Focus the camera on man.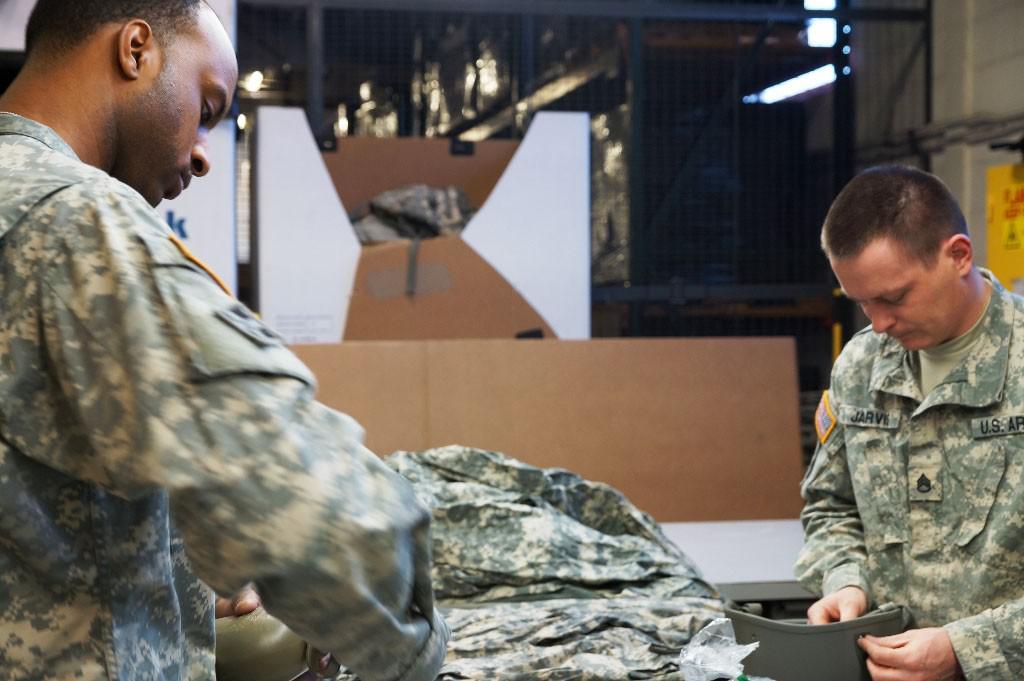
Focus region: locate(770, 158, 1018, 659).
